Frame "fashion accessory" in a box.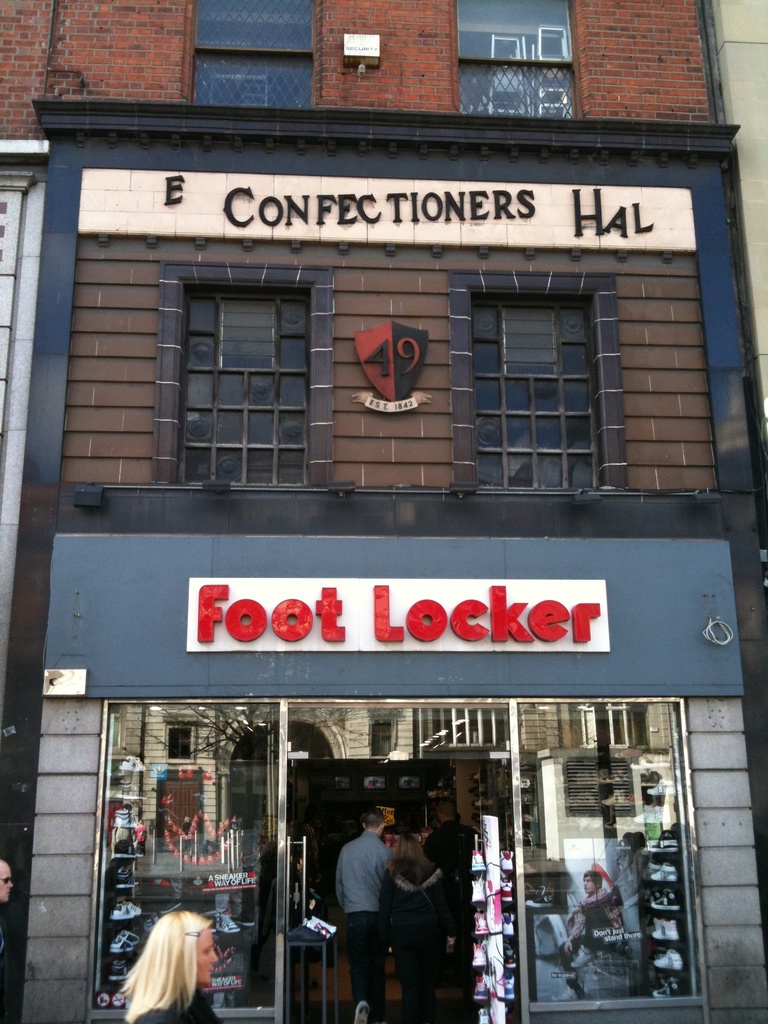
<box>115,755,148,772</box>.
